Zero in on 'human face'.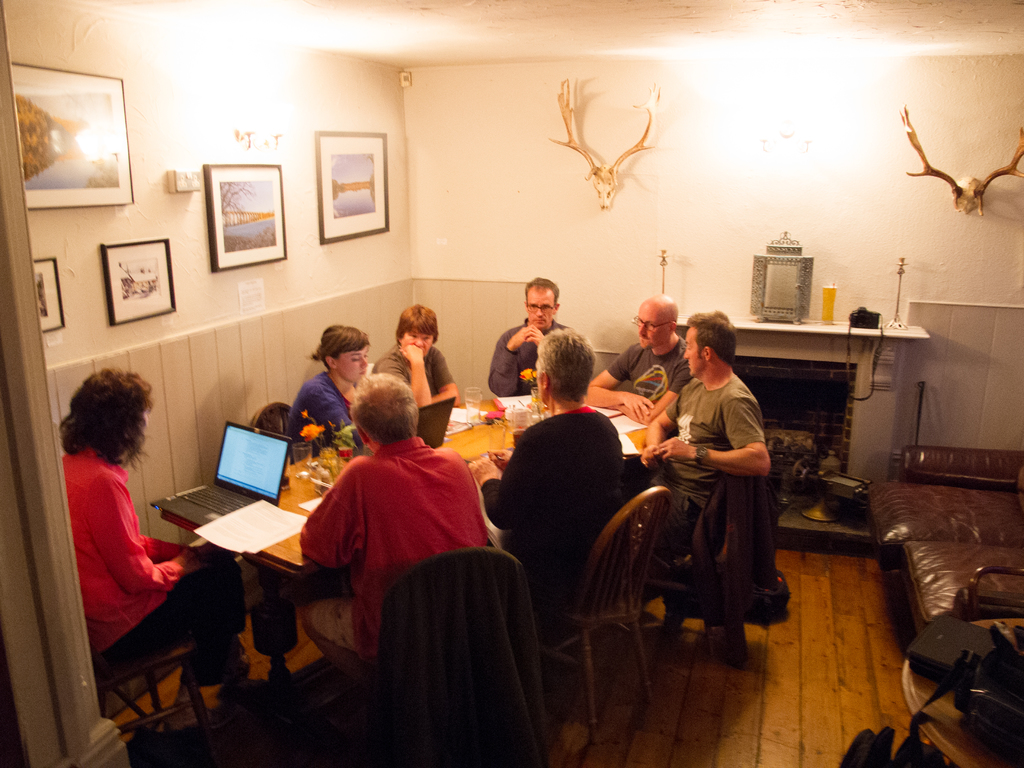
Zeroed in: box(529, 284, 552, 327).
